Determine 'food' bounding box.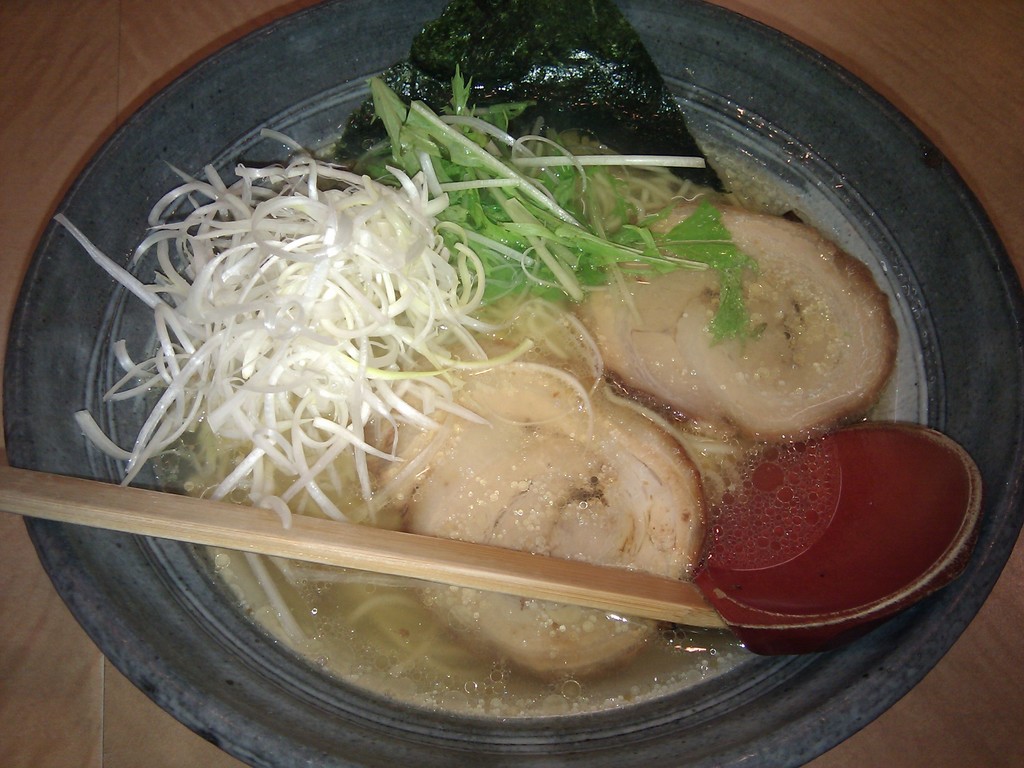
Determined: left=98, top=58, right=943, bottom=624.
